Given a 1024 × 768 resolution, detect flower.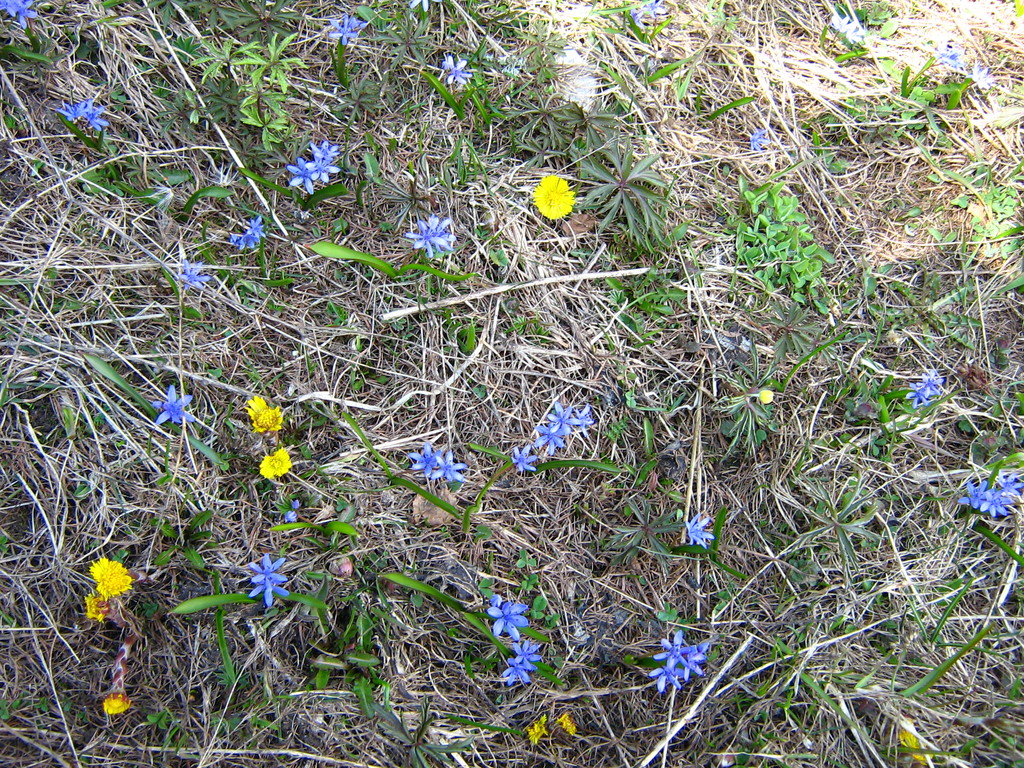
Rect(96, 555, 124, 580).
